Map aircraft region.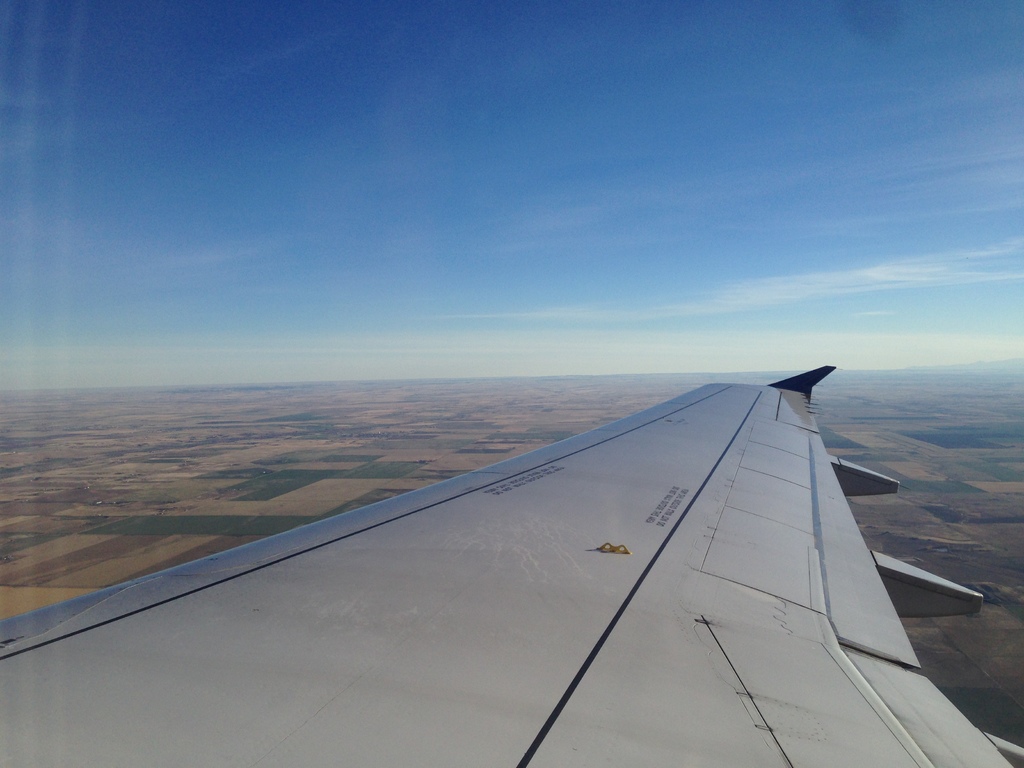
Mapped to 0/288/995/738.
